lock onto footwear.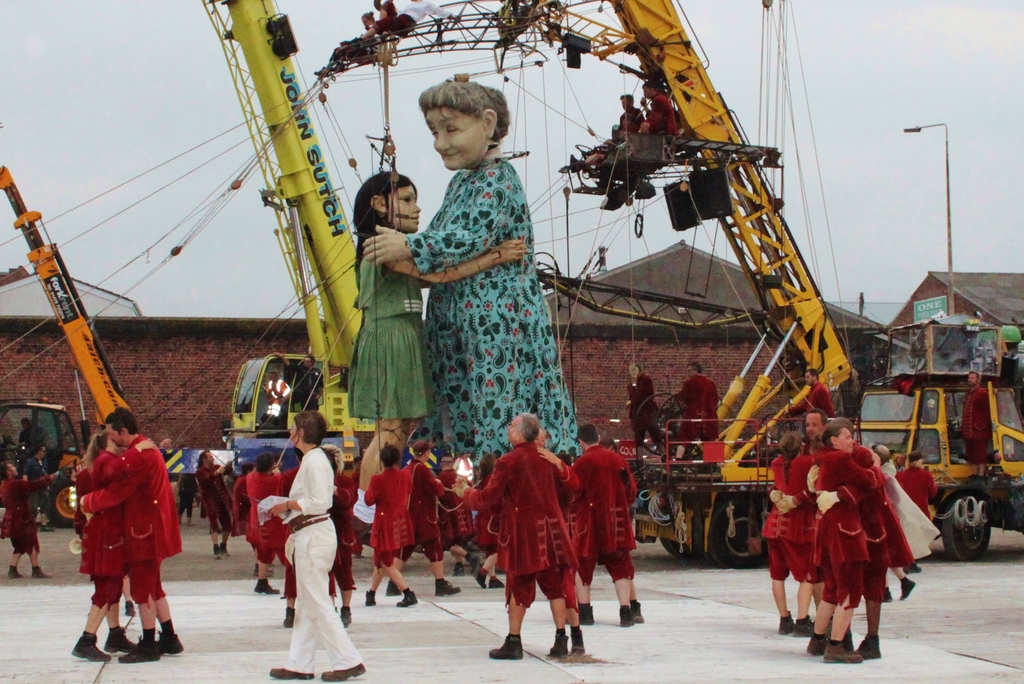
Locked: (210,542,222,553).
